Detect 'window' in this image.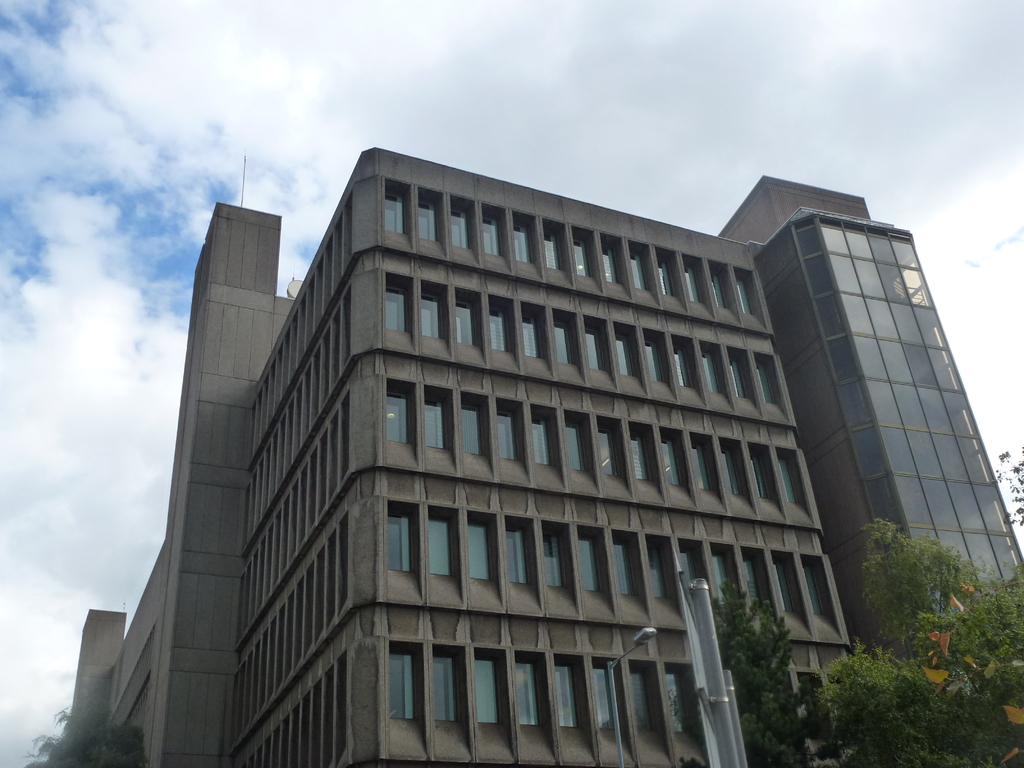
Detection: 643,340,662,384.
